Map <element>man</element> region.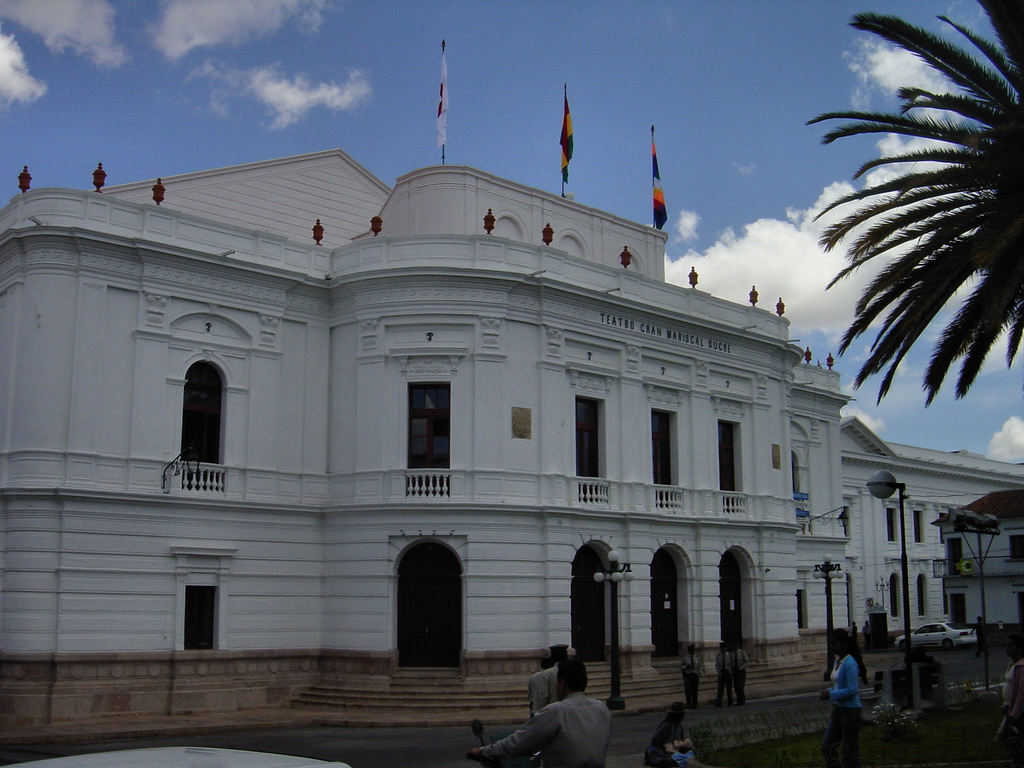
Mapped to region(675, 646, 700, 717).
